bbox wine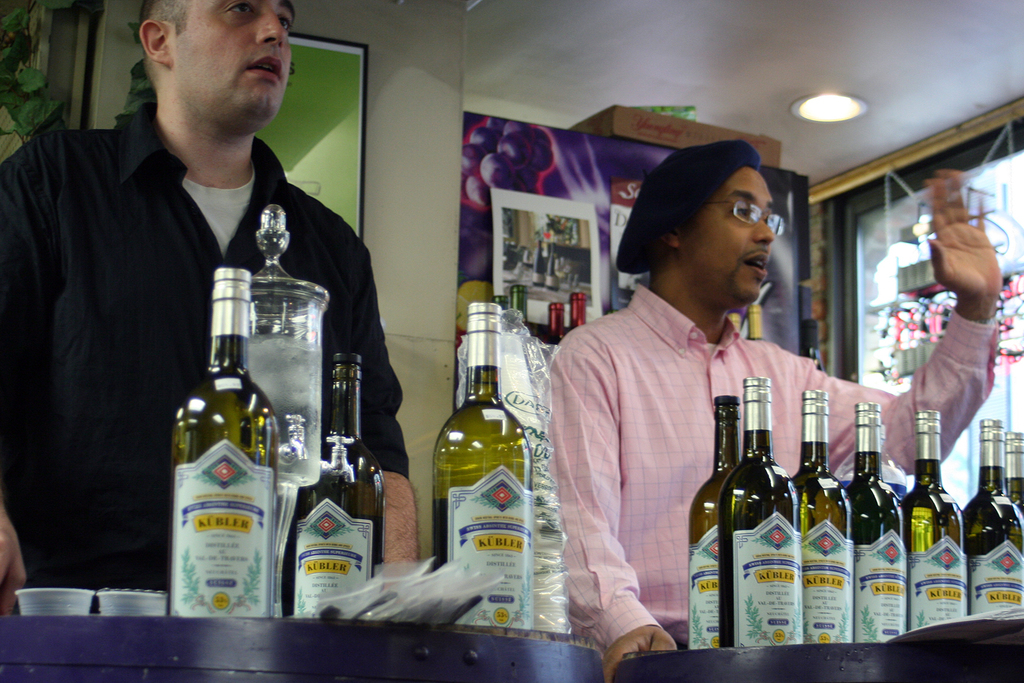
l=434, t=499, r=529, b=637
